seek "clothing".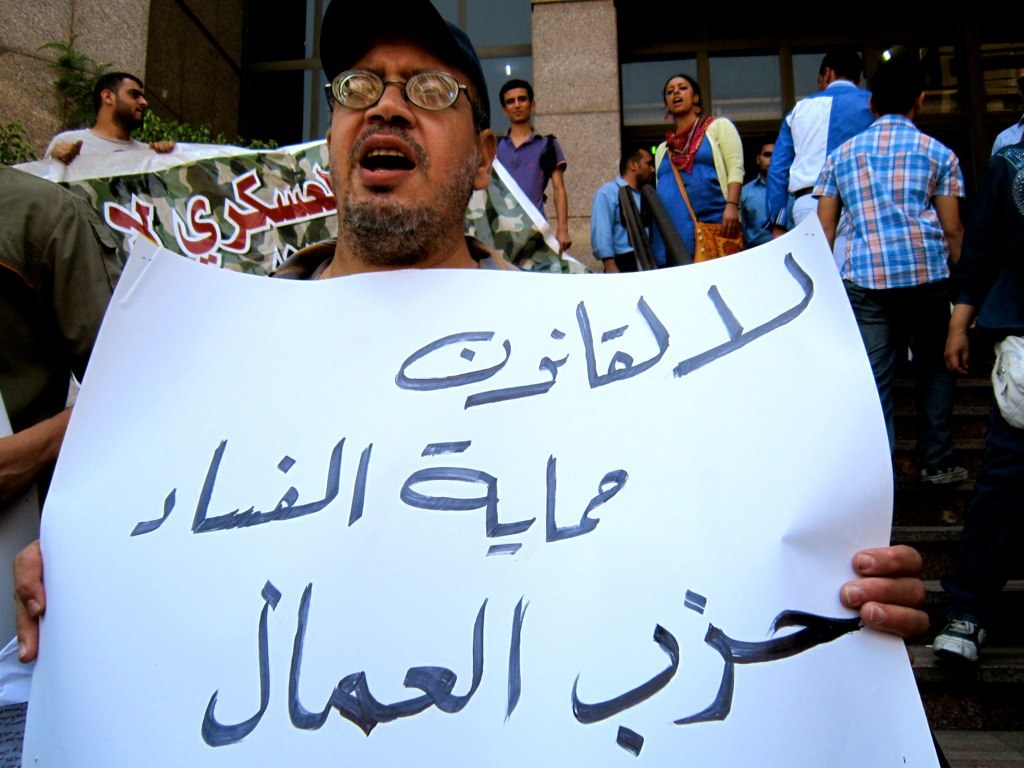
[590,173,642,268].
